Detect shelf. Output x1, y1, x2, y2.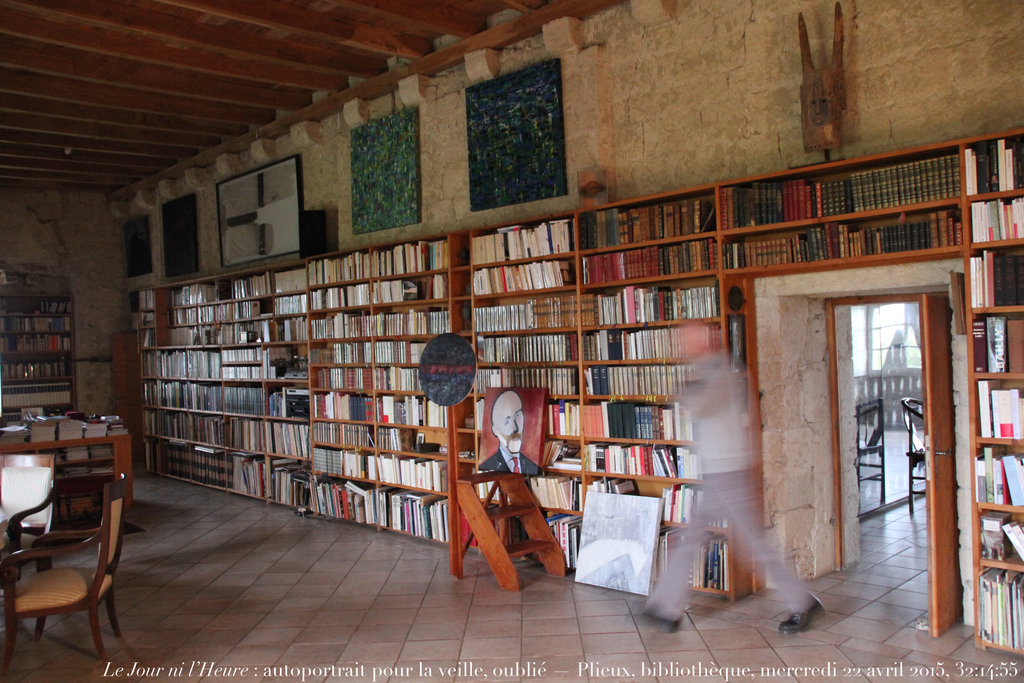
239, 410, 269, 451.
